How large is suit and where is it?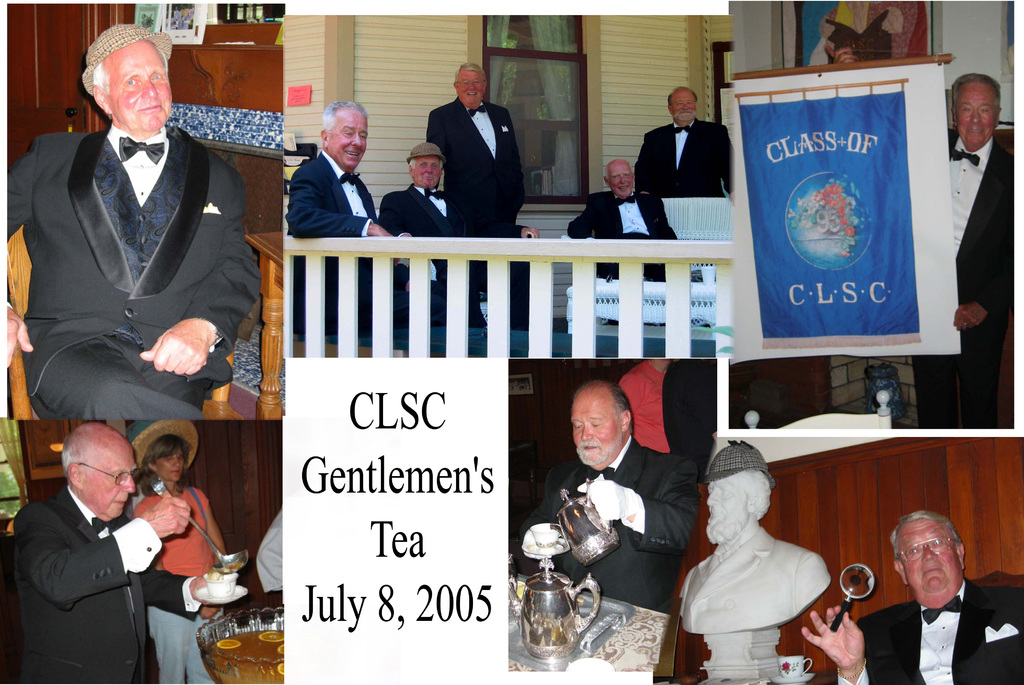
Bounding box: 637,120,729,191.
